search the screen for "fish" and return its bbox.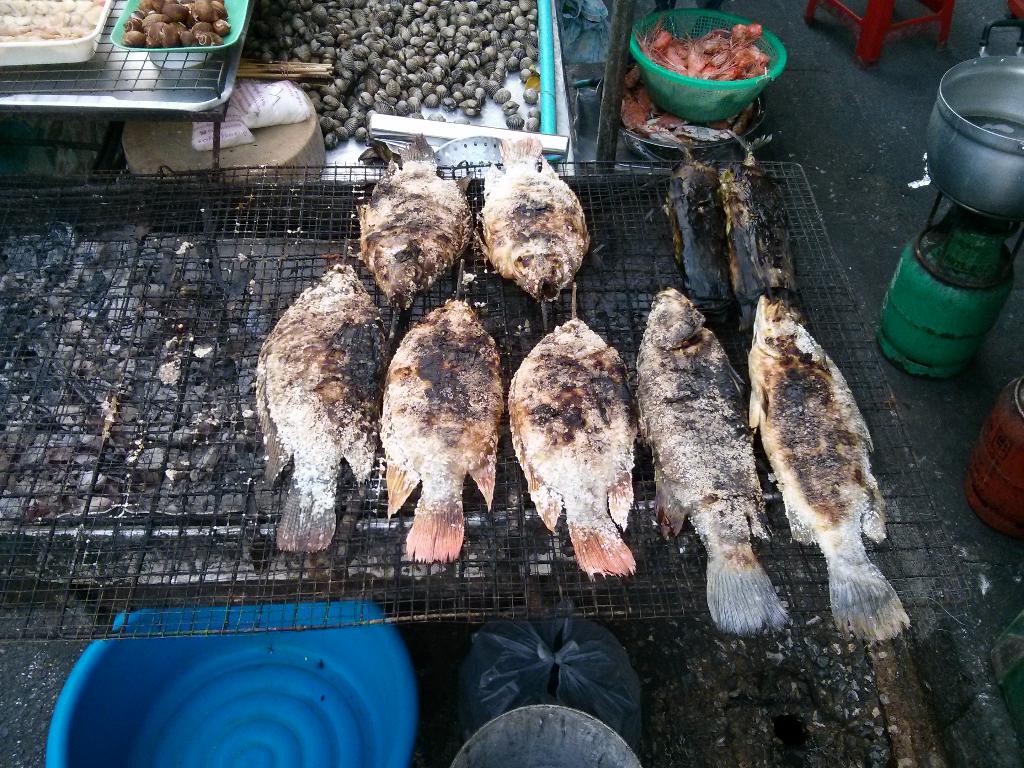
Found: select_region(472, 137, 591, 307).
